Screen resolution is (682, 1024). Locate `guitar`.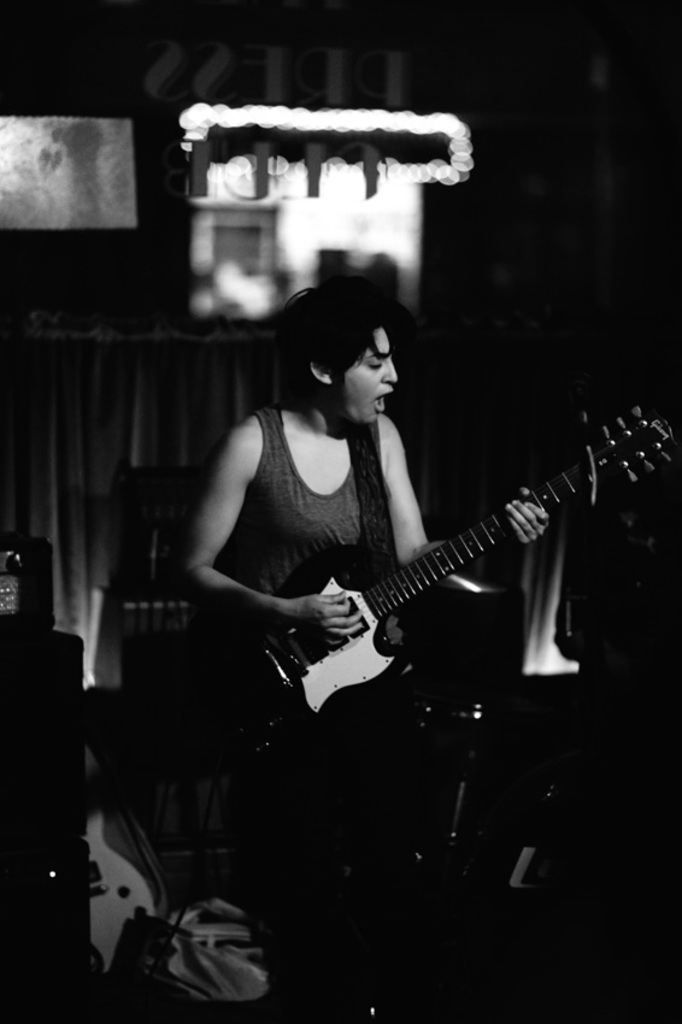
rect(213, 407, 648, 736).
